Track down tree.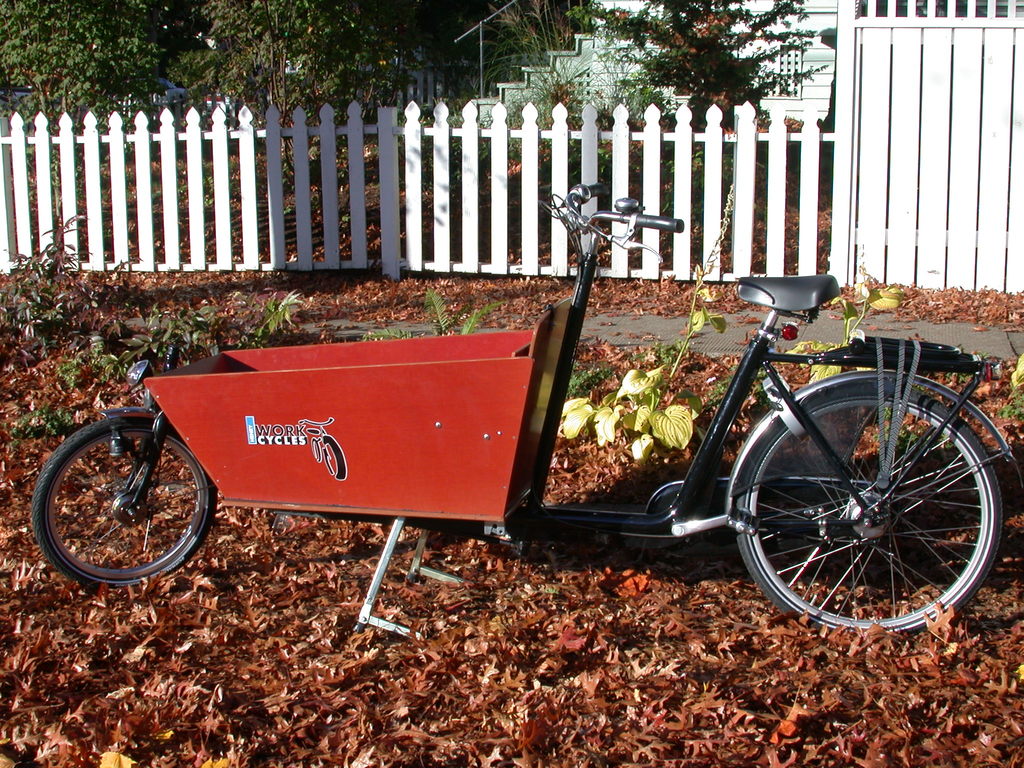
Tracked to [417, 0, 584, 106].
